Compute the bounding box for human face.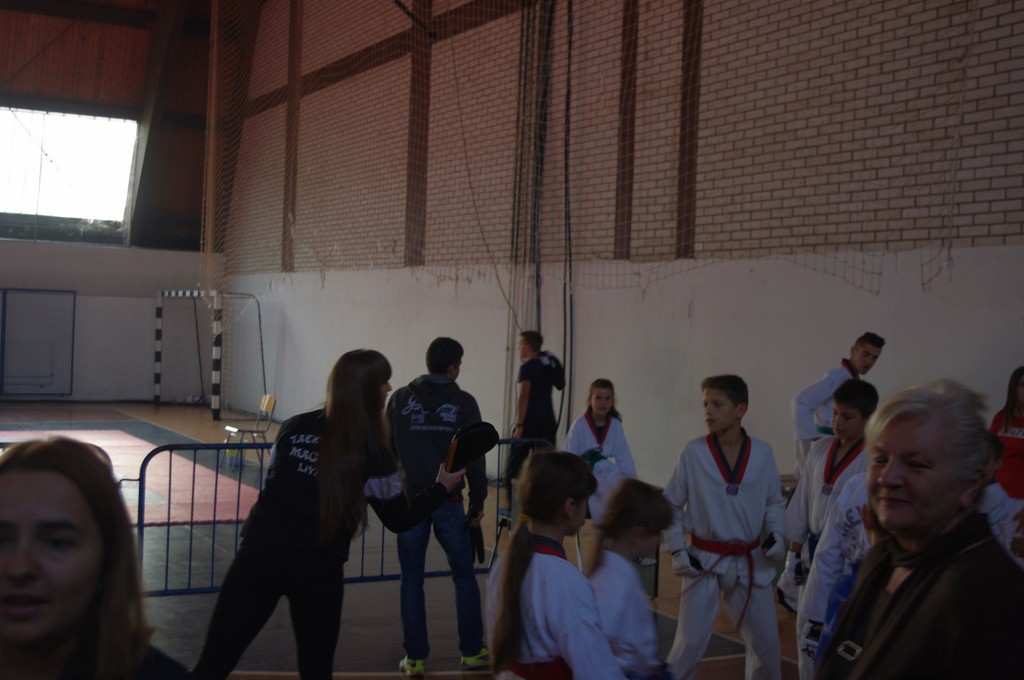
(874,420,957,539).
